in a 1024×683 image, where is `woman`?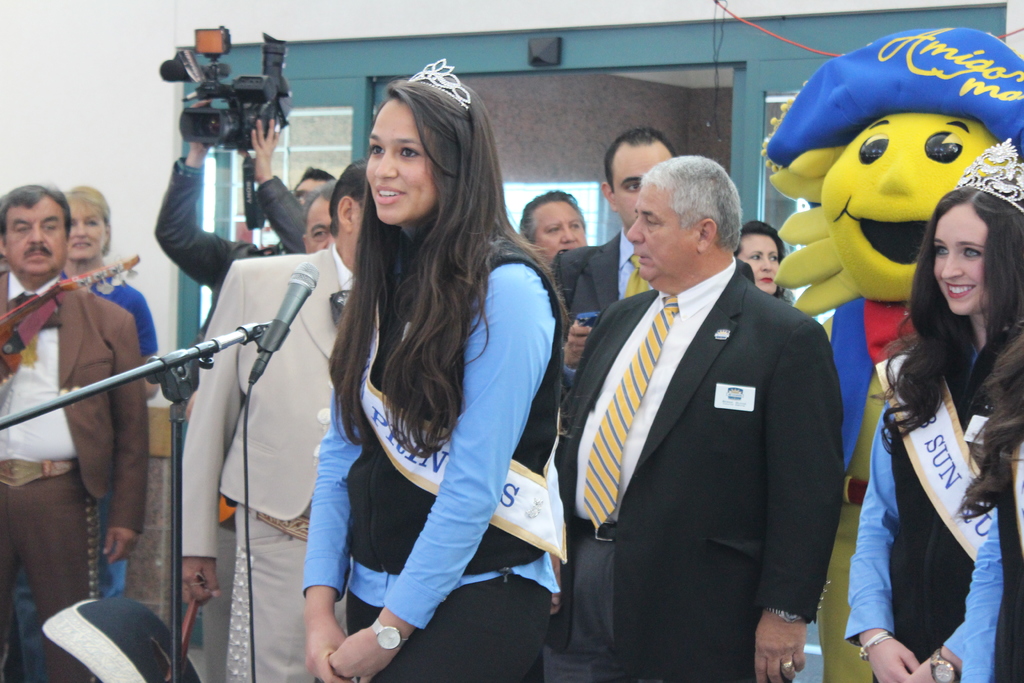
<bbox>3, 176, 156, 682</bbox>.
